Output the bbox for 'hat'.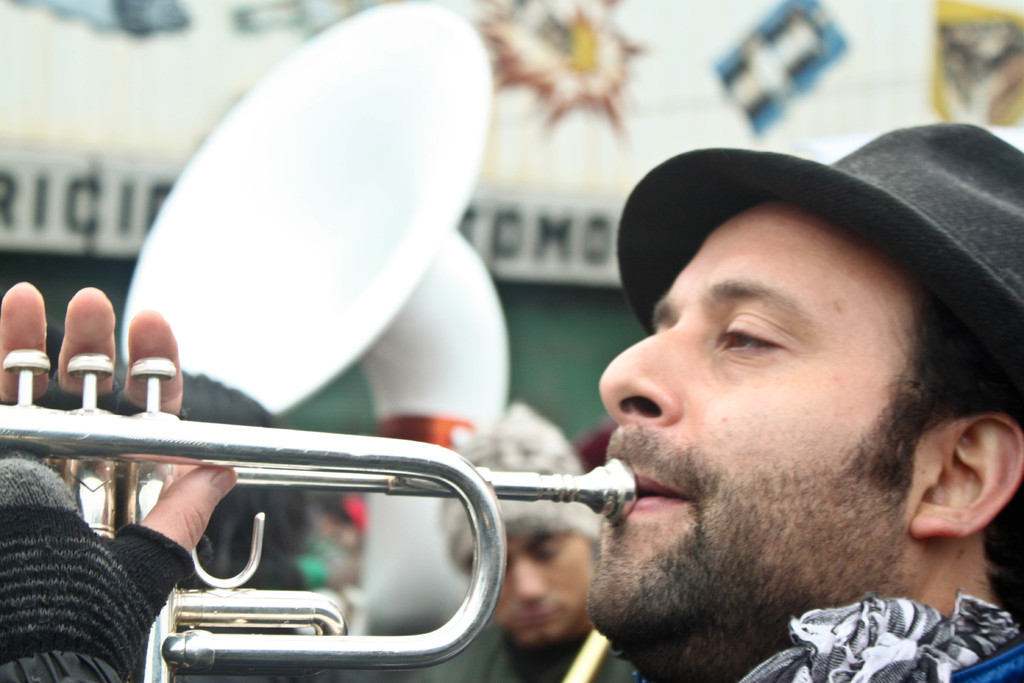
x1=618 y1=110 x2=1023 y2=350.
